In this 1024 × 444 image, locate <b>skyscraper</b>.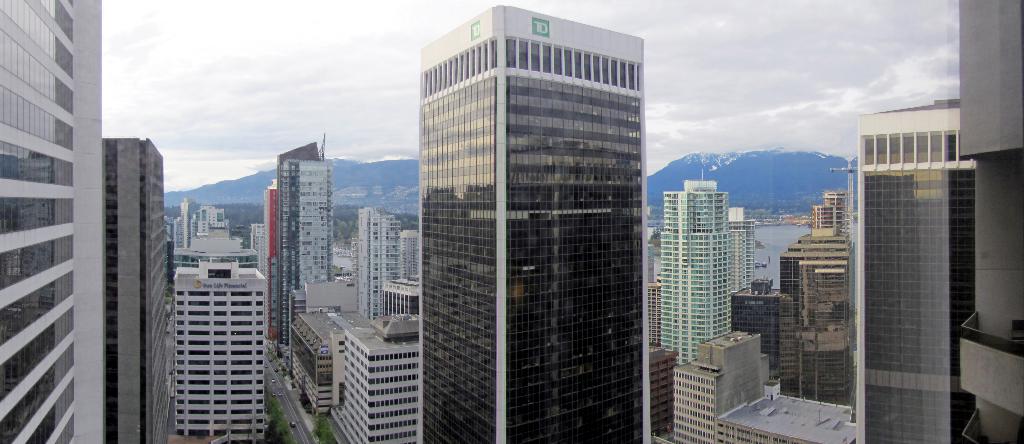
Bounding box: {"left": 845, "top": 96, "right": 975, "bottom": 443}.
